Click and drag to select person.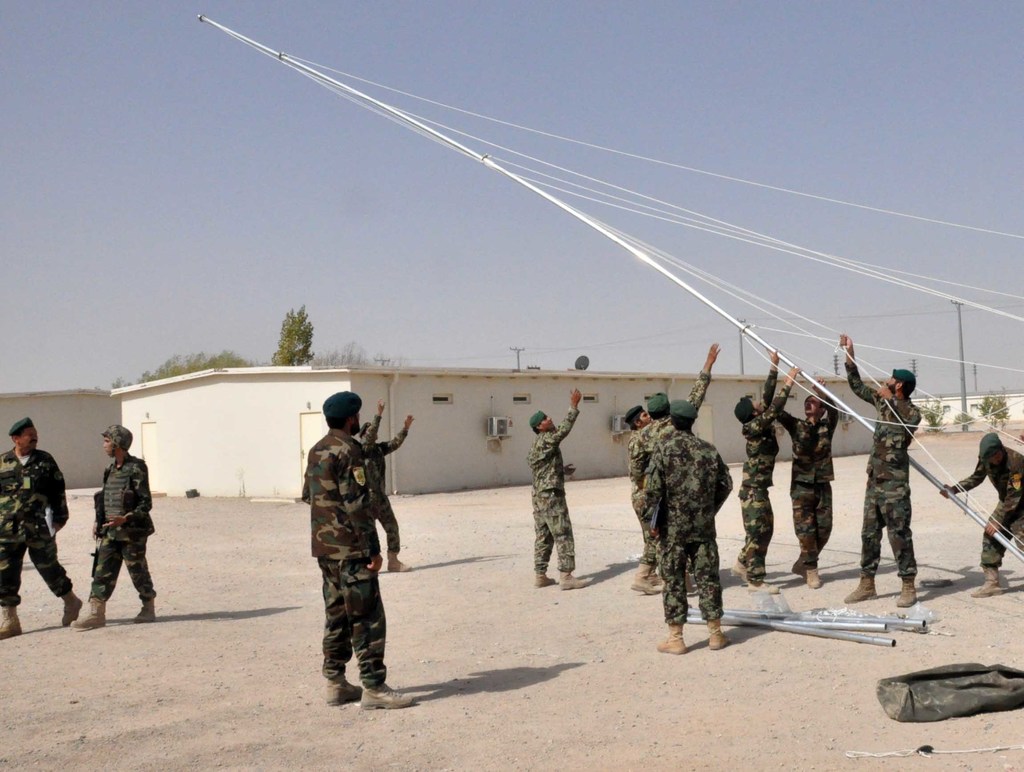
Selection: {"x1": 303, "y1": 391, "x2": 417, "y2": 709}.
